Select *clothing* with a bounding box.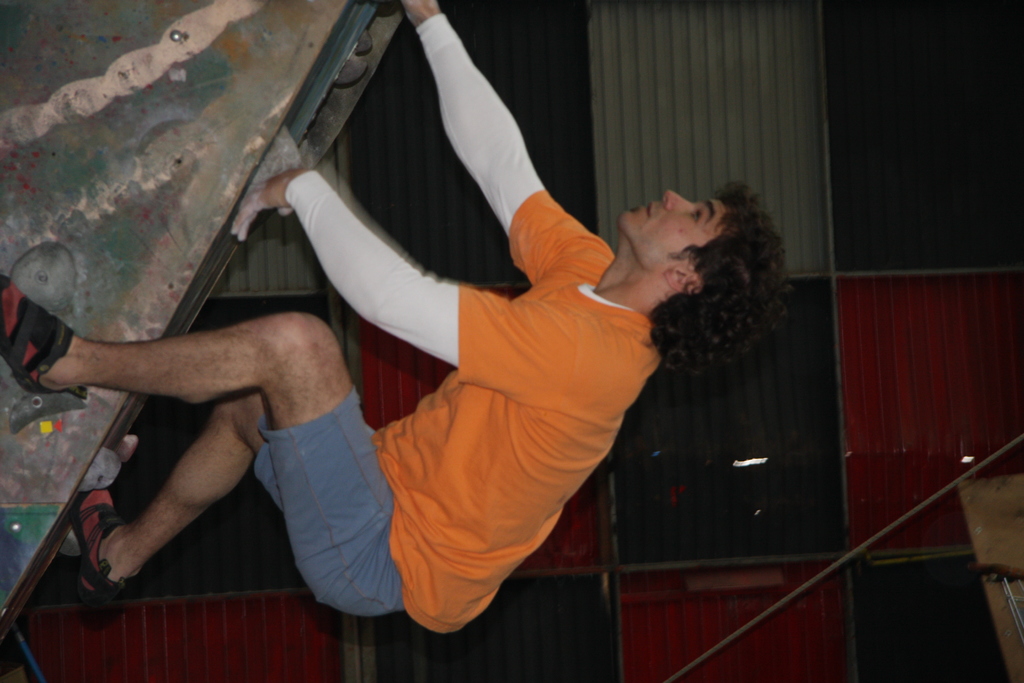
left=241, top=12, right=687, bottom=646.
